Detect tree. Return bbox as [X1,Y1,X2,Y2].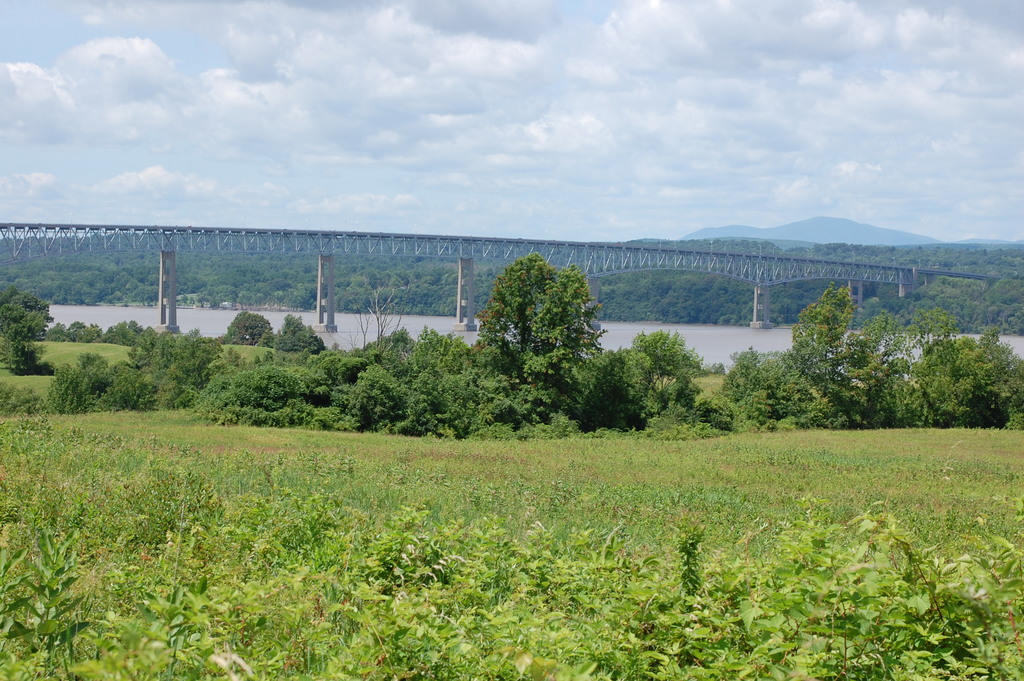
[52,353,149,412].
